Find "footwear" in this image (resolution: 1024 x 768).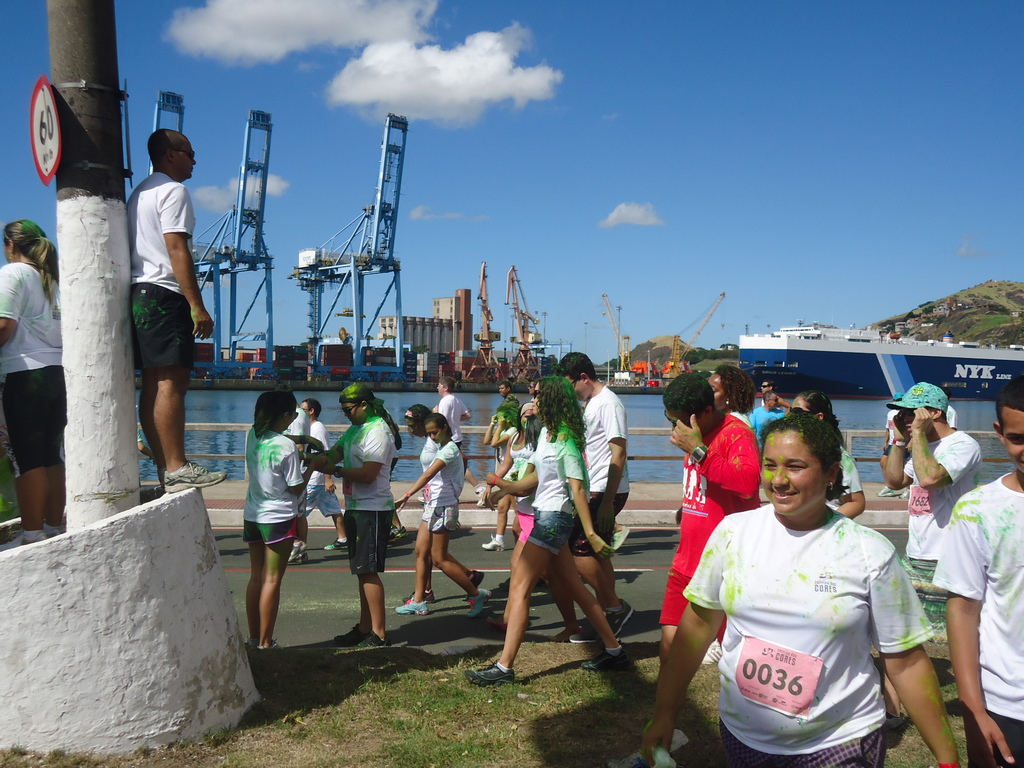
[left=358, top=632, right=394, bottom=648].
